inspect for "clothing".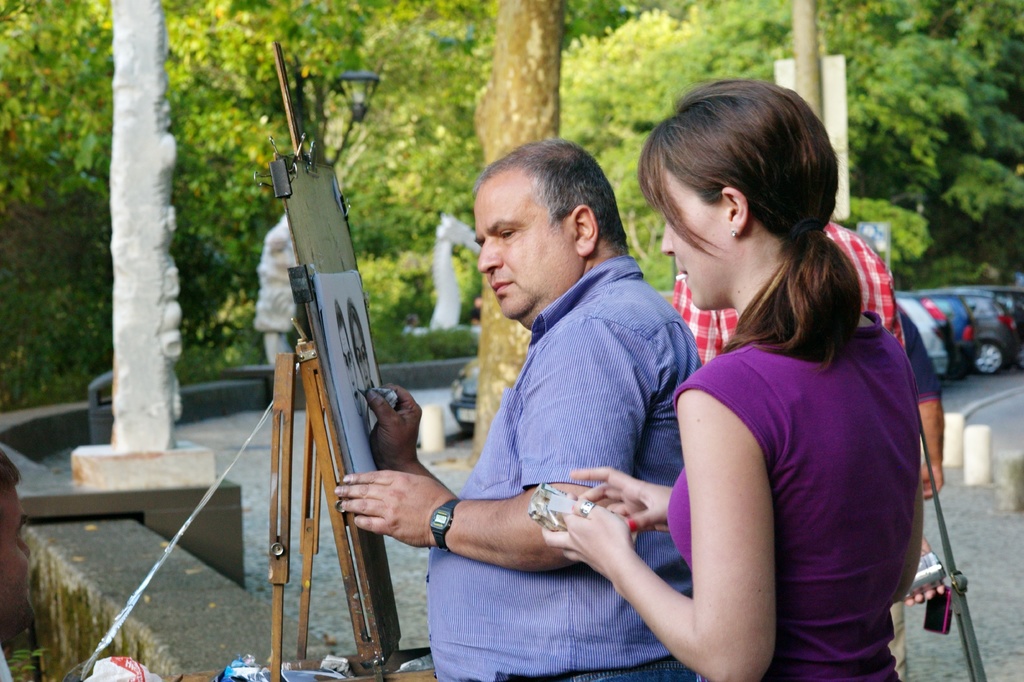
Inspection: 406:240:709:681.
